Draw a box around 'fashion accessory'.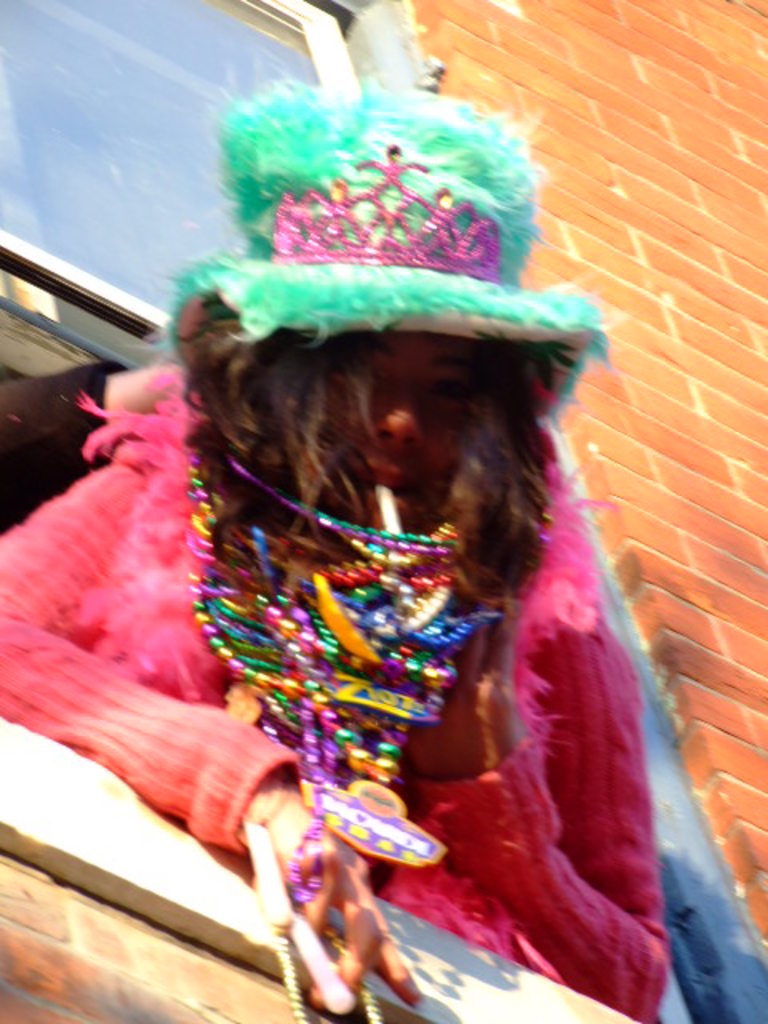
crop(74, 366, 622, 984).
